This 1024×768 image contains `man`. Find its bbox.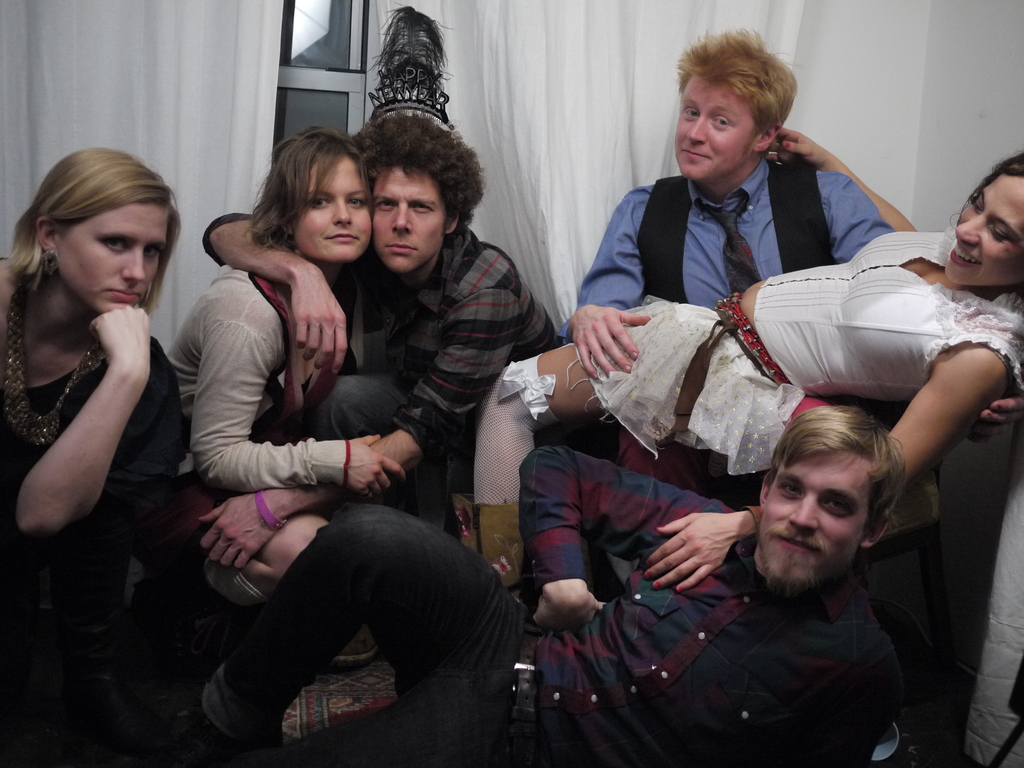
[x1=564, y1=28, x2=1023, y2=431].
